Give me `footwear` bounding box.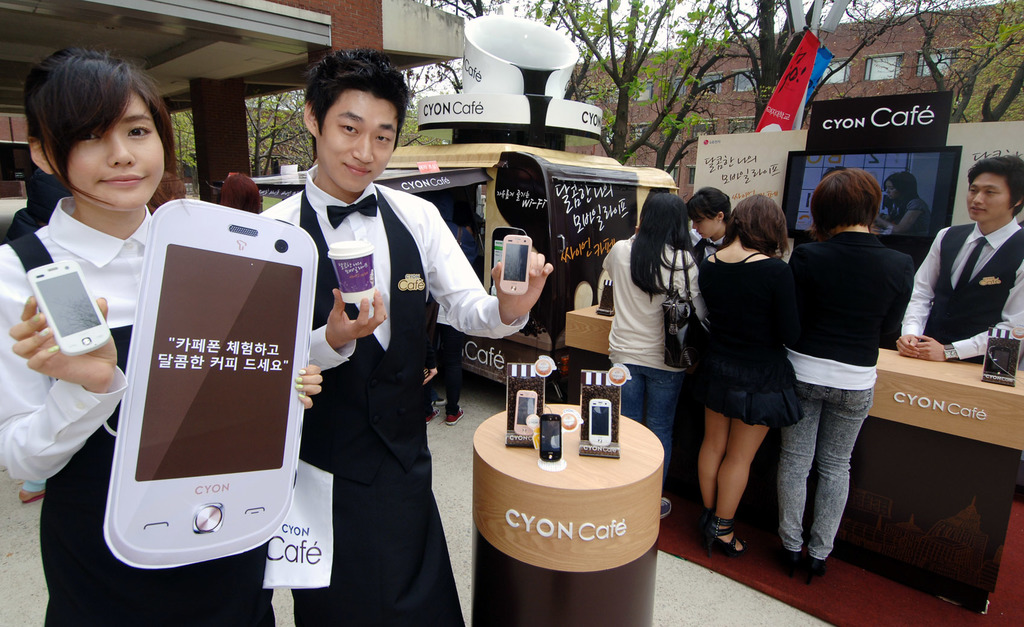
box(448, 405, 465, 424).
